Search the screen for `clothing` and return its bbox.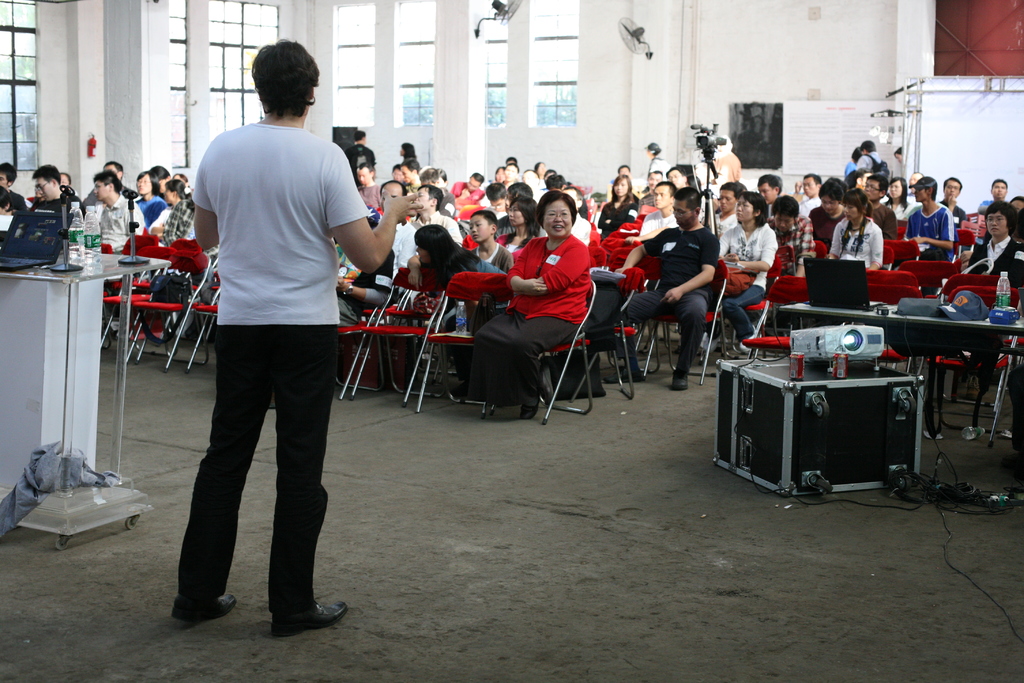
Found: <box>938,198,965,231</box>.
